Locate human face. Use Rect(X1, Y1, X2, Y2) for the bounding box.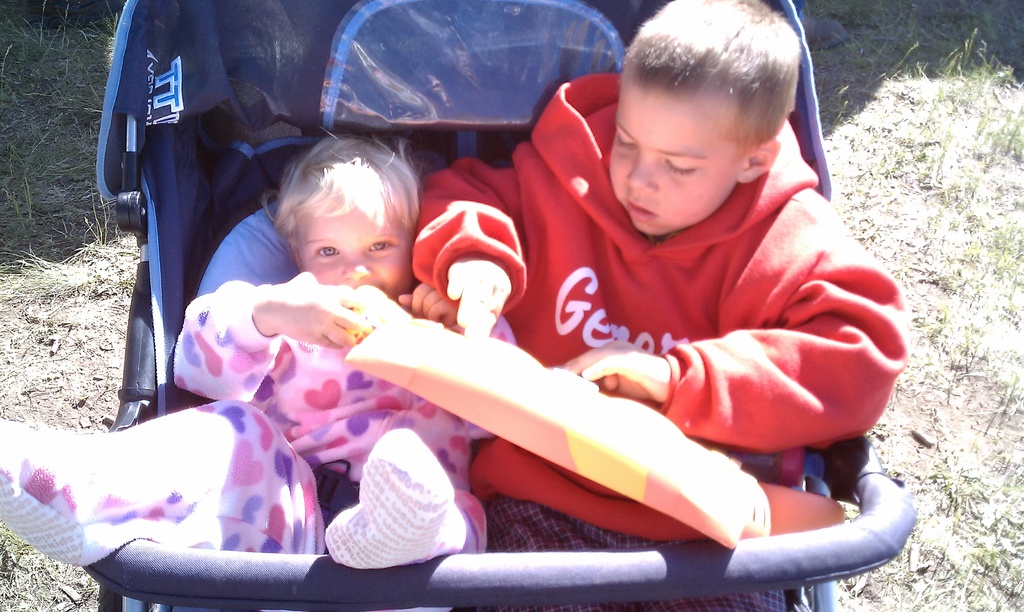
Rect(605, 77, 746, 234).
